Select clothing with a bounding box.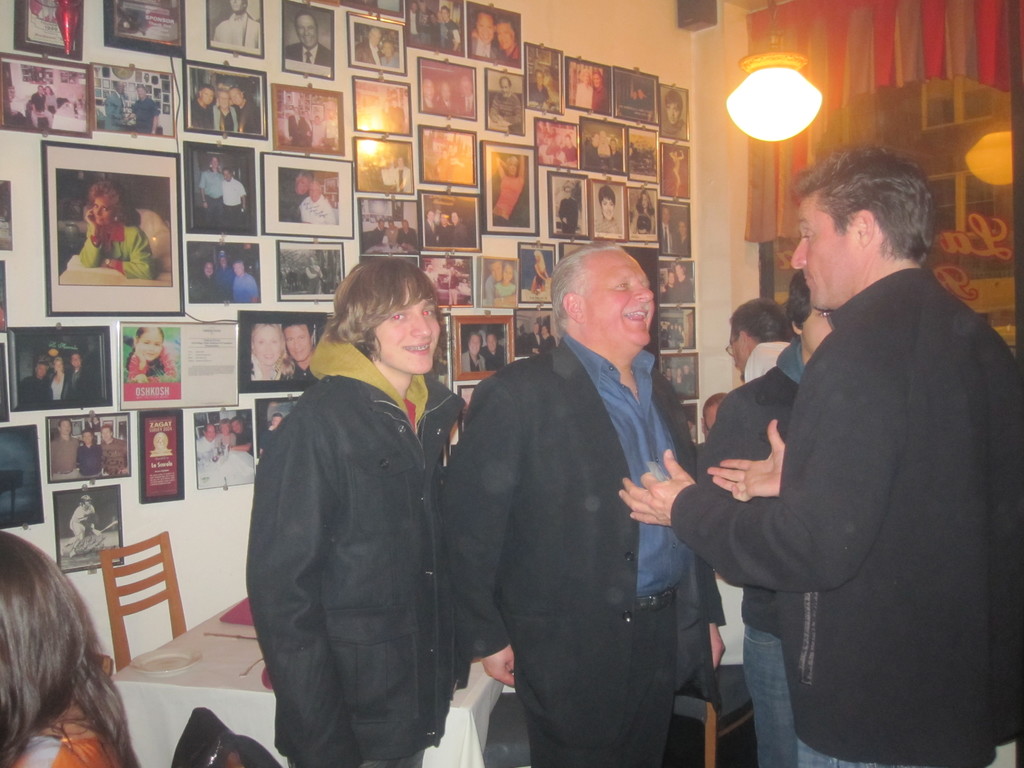
bbox(212, 105, 239, 130).
